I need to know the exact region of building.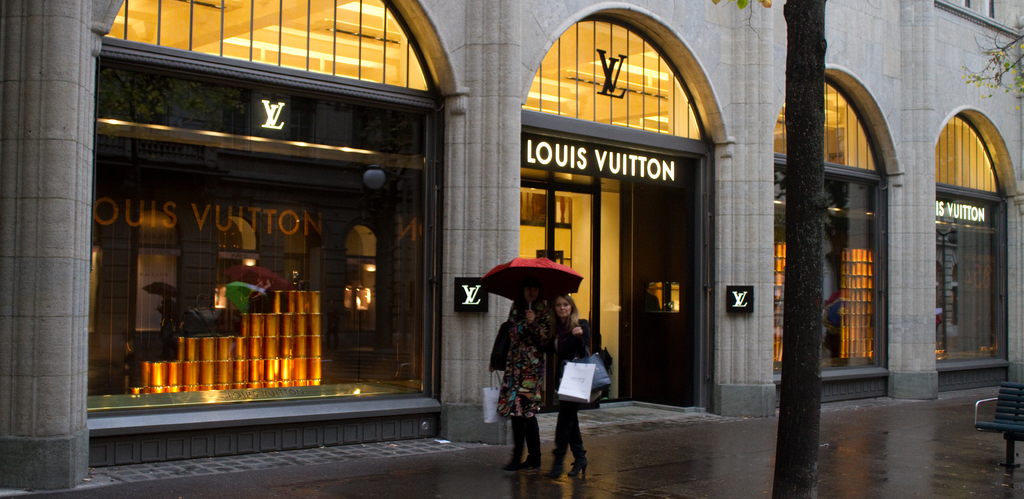
Region: [left=0, top=0, right=1023, bottom=495].
